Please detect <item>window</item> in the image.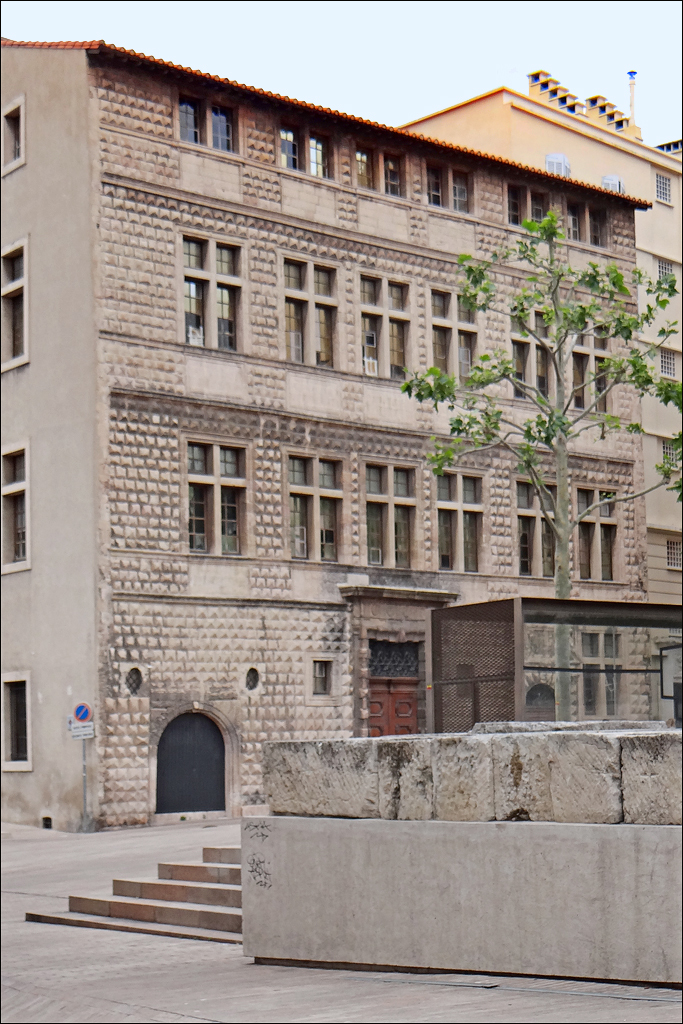
locate(0, 674, 36, 772).
